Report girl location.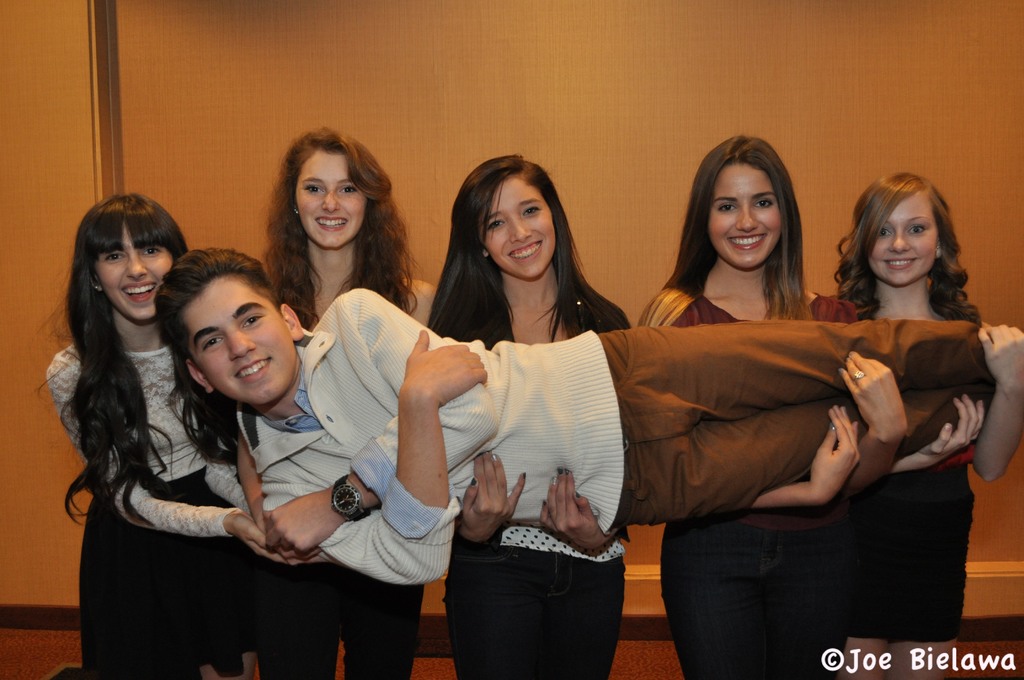
Report: 830, 171, 1023, 679.
